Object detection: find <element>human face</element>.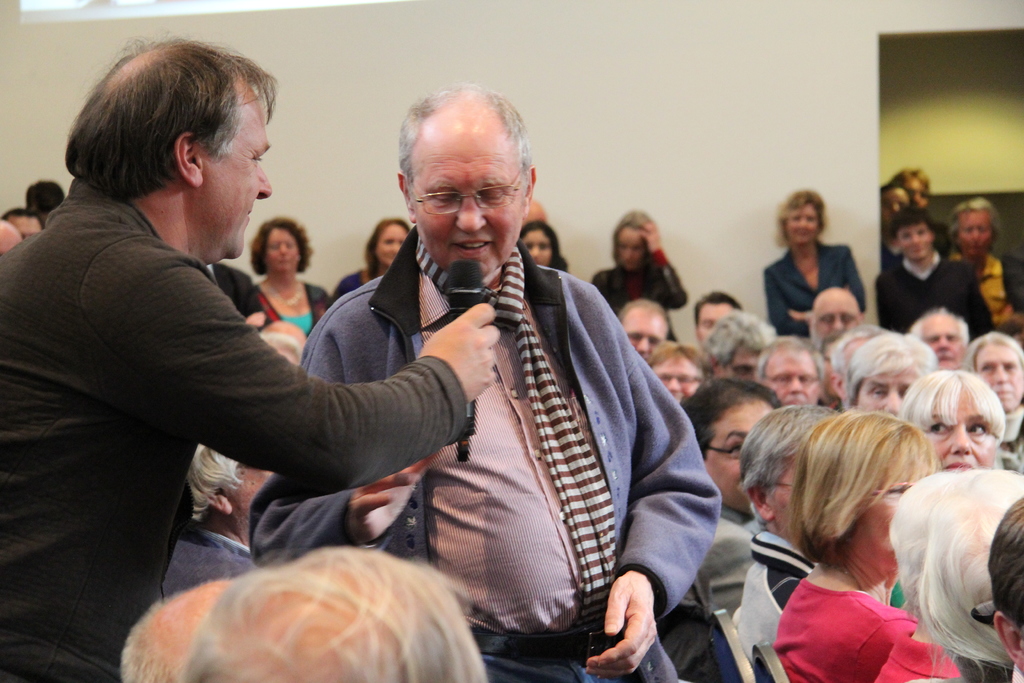
813 294 860 352.
